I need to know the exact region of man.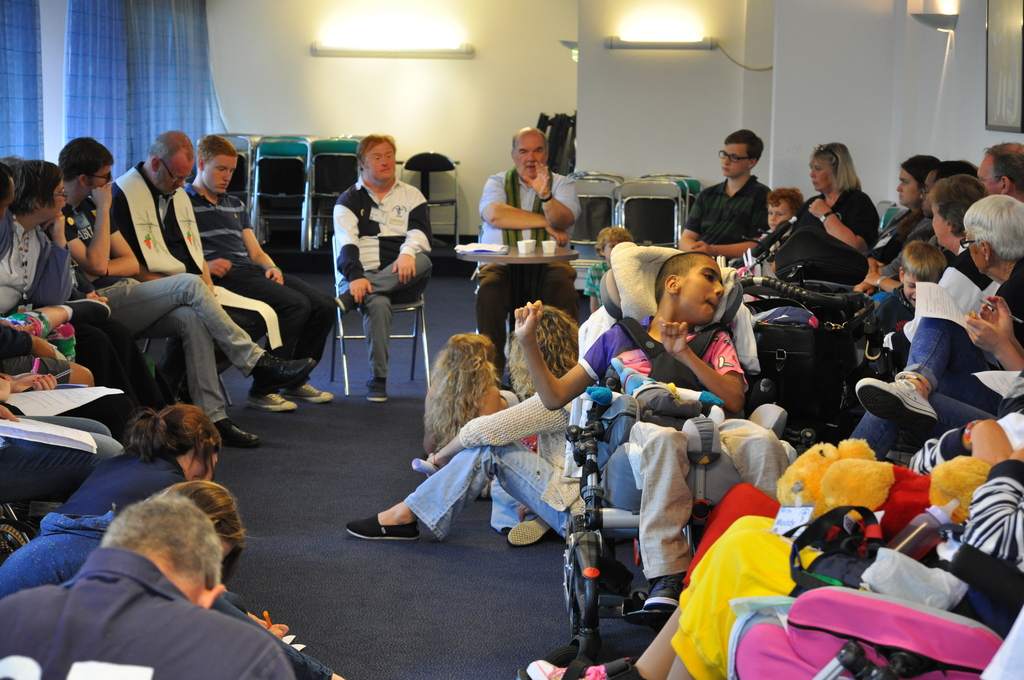
Region: l=977, t=145, r=1023, b=212.
